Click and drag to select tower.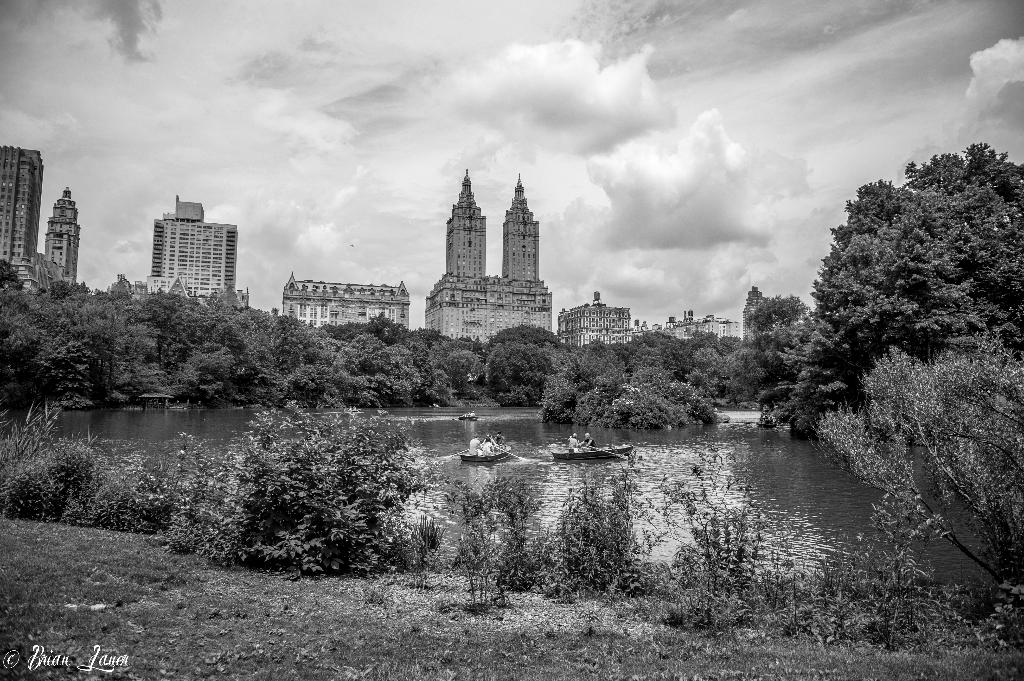
Selection: box(502, 174, 541, 282).
